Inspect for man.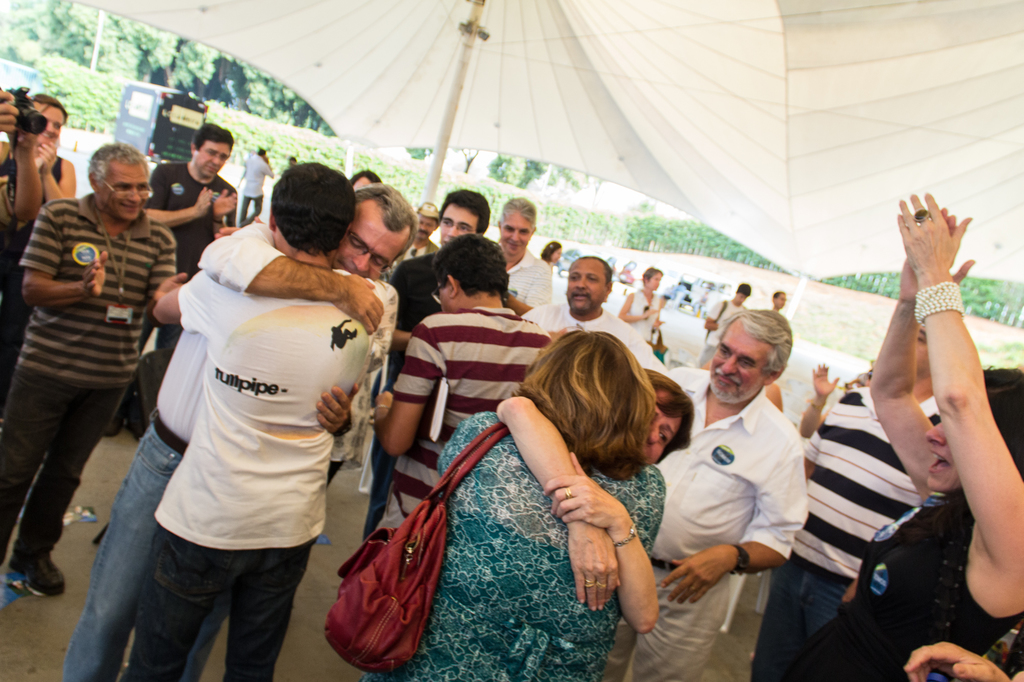
Inspection: <box>231,147,275,251</box>.
